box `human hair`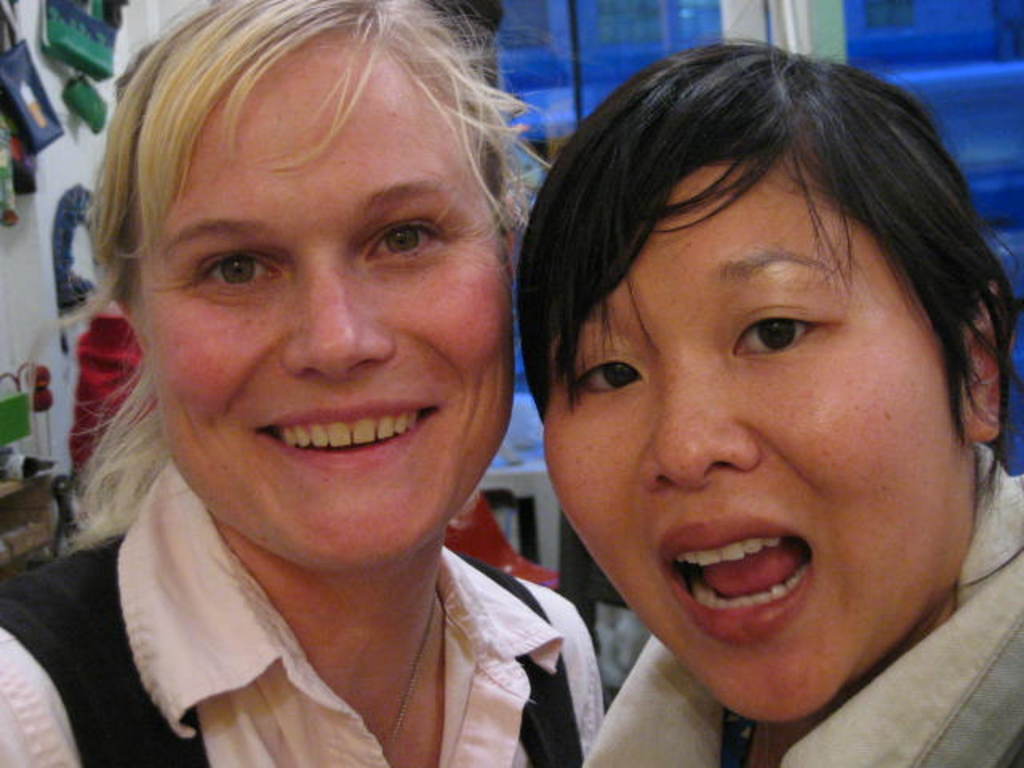
region(523, 19, 995, 566)
